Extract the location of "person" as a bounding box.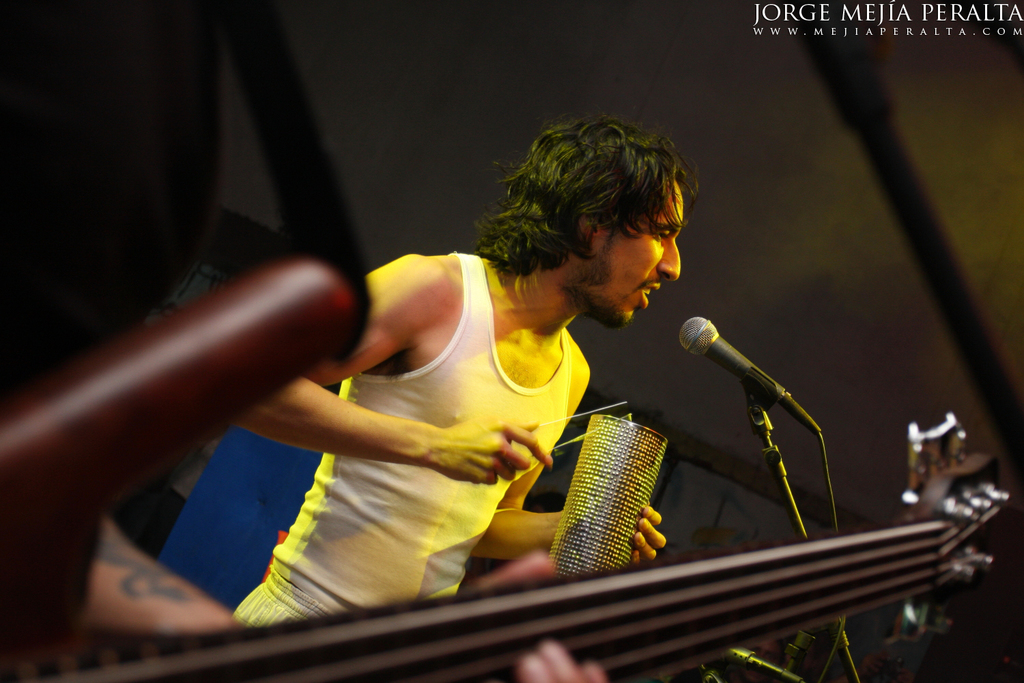
left=0, top=0, right=608, bottom=682.
